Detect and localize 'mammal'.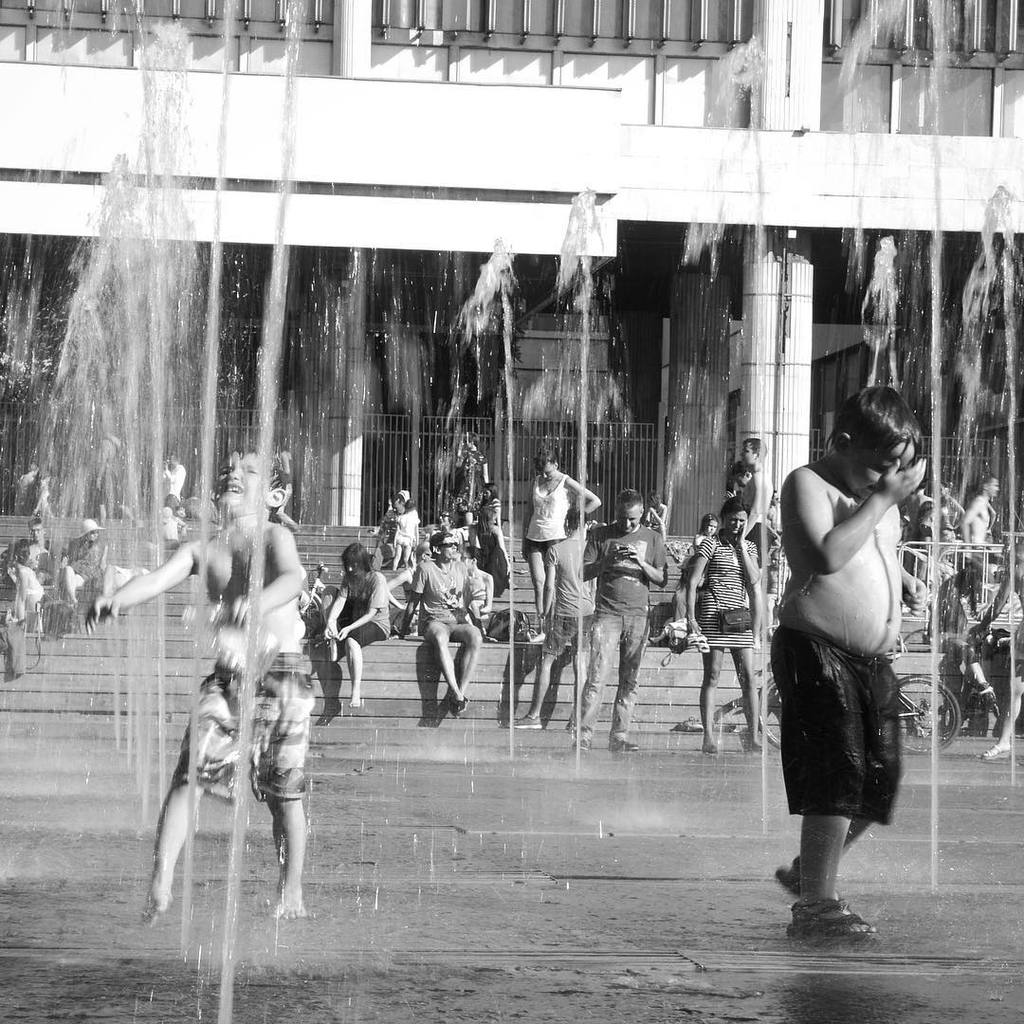
Localized at left=395, top=533, right=480, bottom=710.
